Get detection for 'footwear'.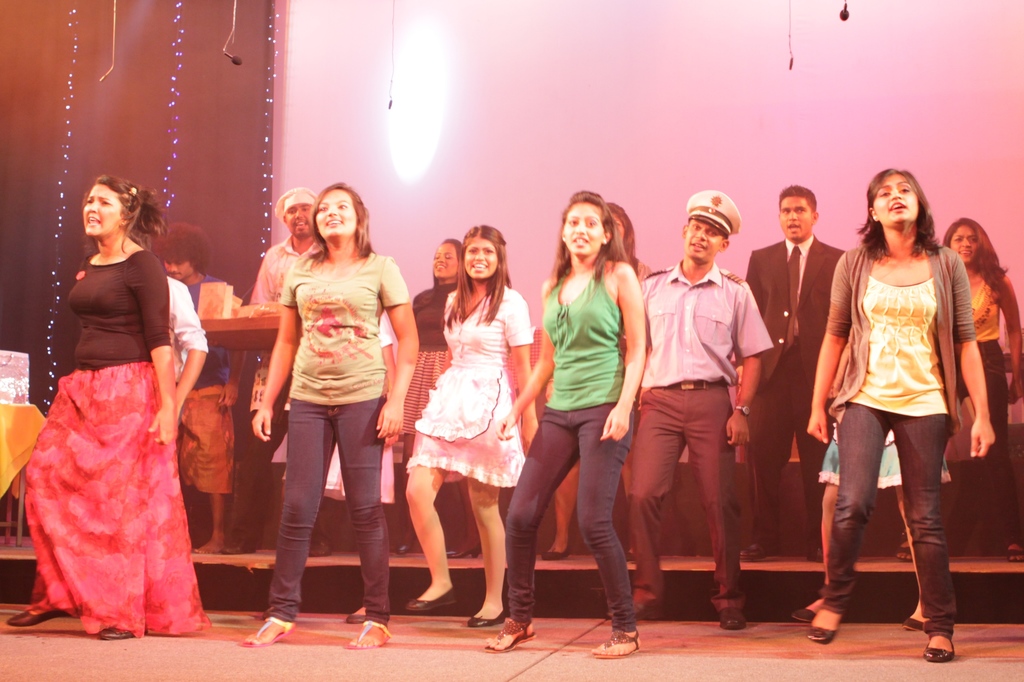
Detection: <region>719, 609, 745, 630</region>.
